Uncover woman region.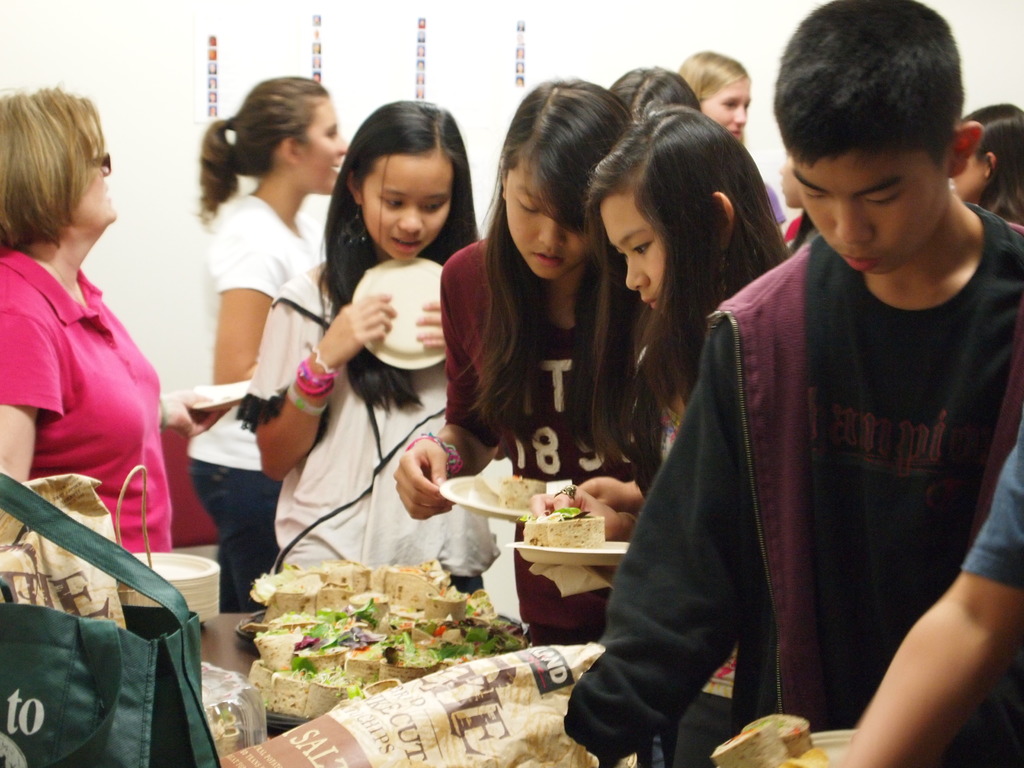
Uncovered: Rect(678, 47, 790, 230).
